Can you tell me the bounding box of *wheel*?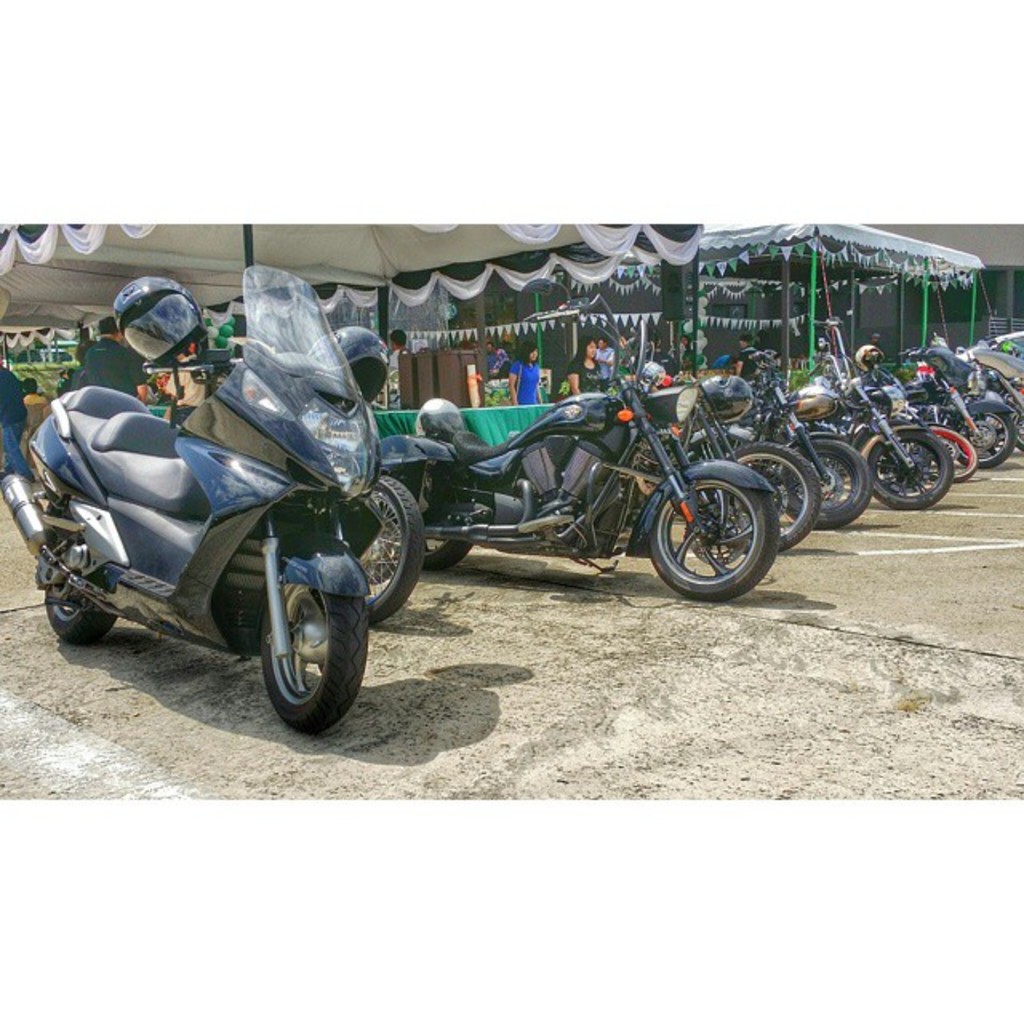
bbox=[430, 467, 485, 570].
